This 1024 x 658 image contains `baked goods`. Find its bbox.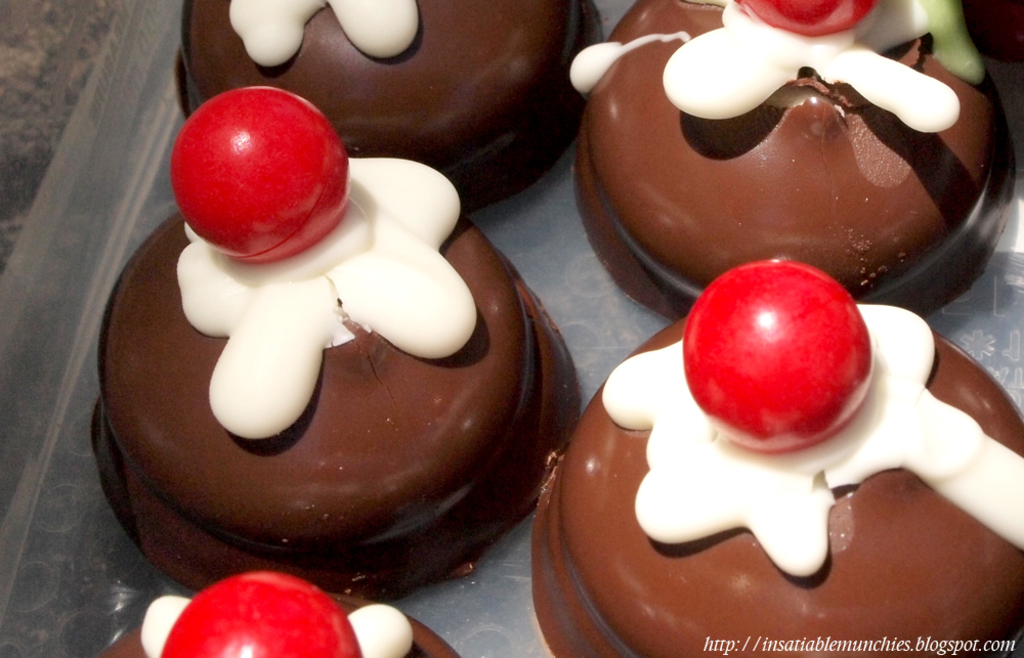
Rect(174, 0, 600, 208).
